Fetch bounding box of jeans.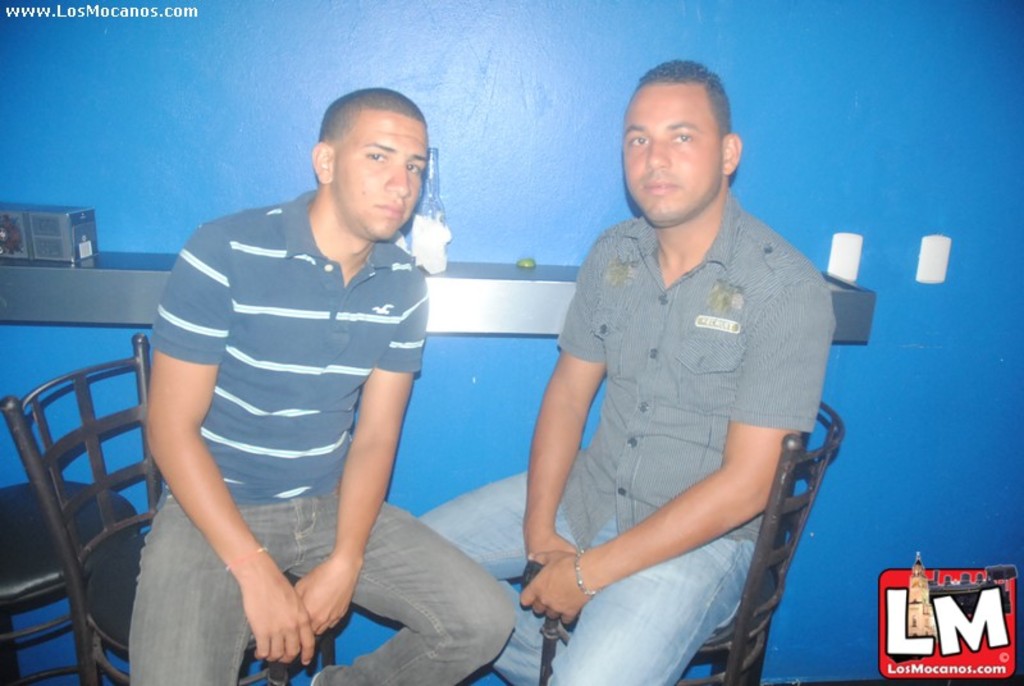
Bbox: [left=413, top=452, right=758, bottom=685].
